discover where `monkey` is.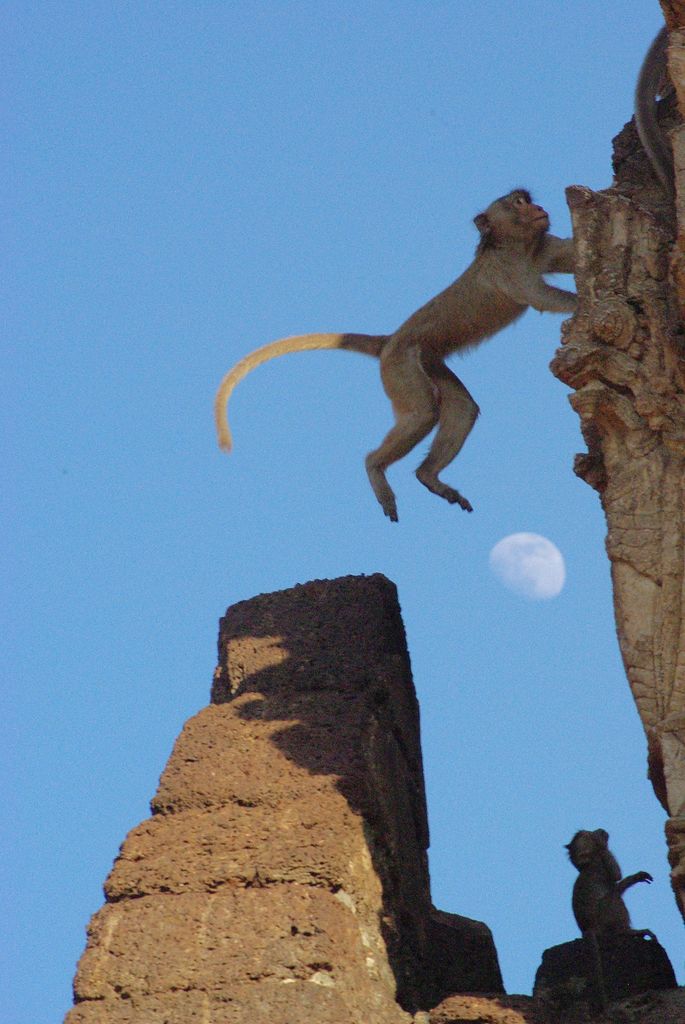
Discovered at select_region(563, 827, 659, 935).
